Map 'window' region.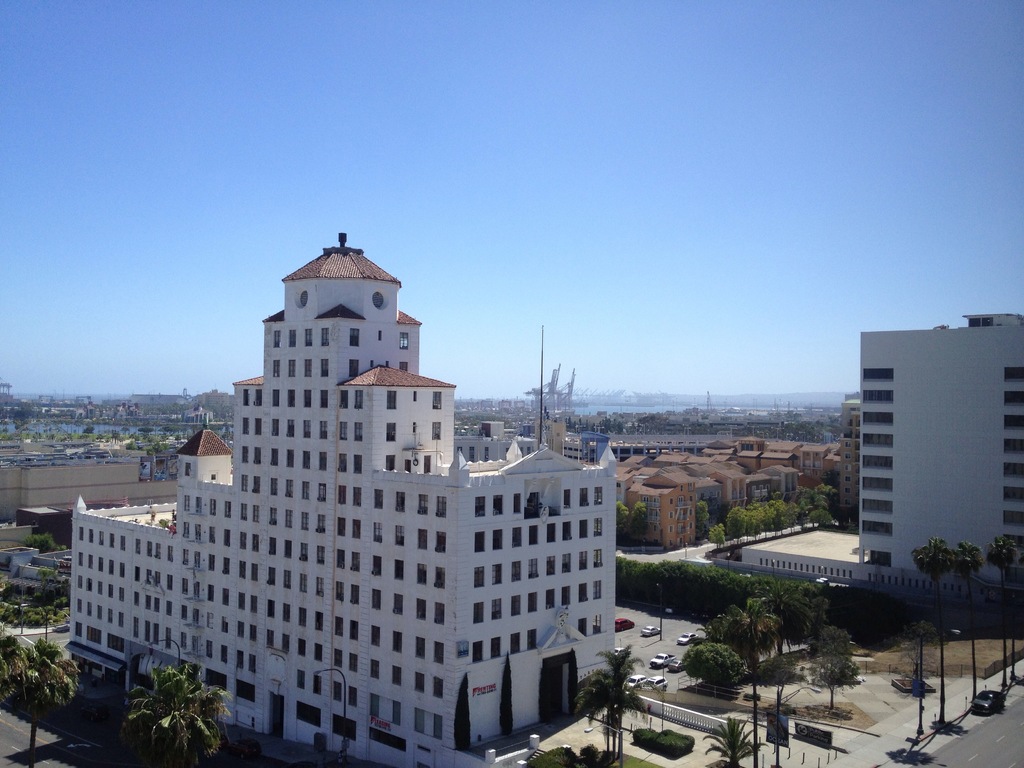
Mapped to bbox=(334, 649, 342, 668).
